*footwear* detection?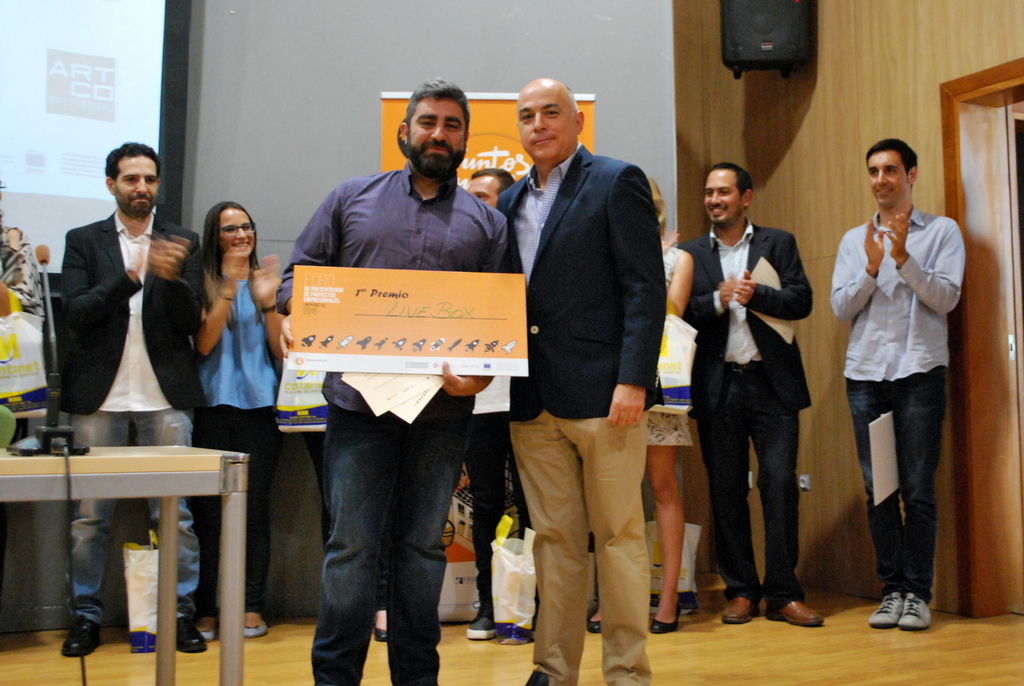
<bbox>769, 597, 826, 622</bbox>
